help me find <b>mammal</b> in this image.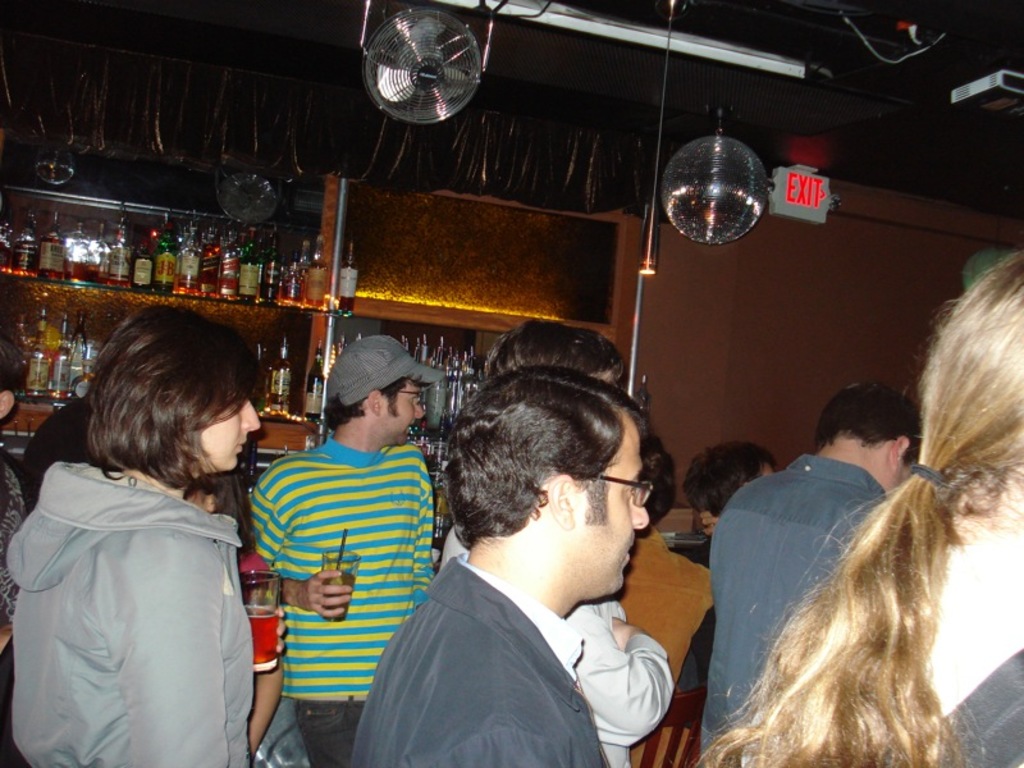
Found it: bbox=(618, 431, 719, 765).
